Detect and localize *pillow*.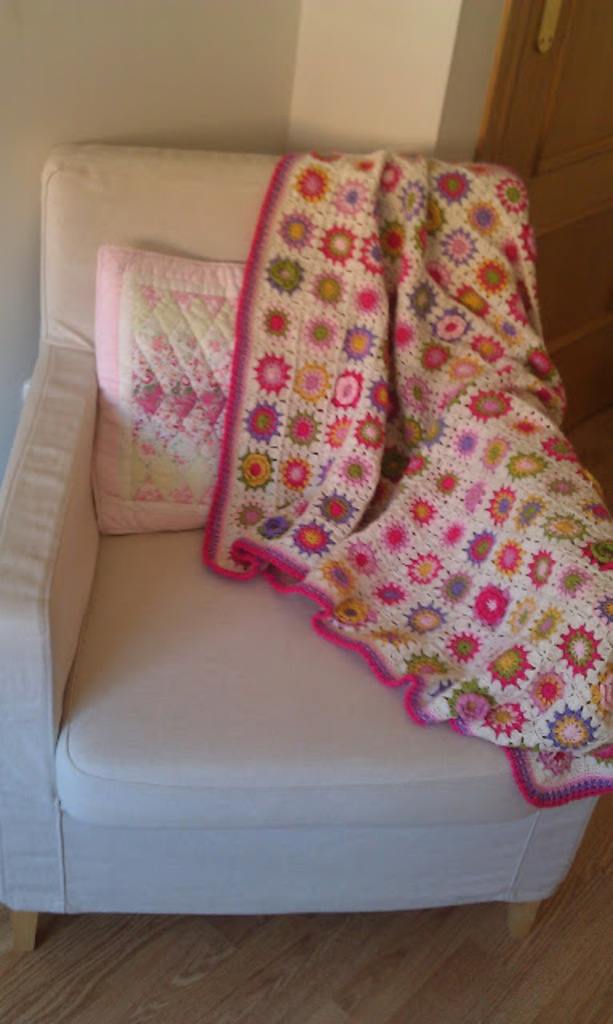
Localized at (x1=98, y1=251, x2=250, y2=536).
